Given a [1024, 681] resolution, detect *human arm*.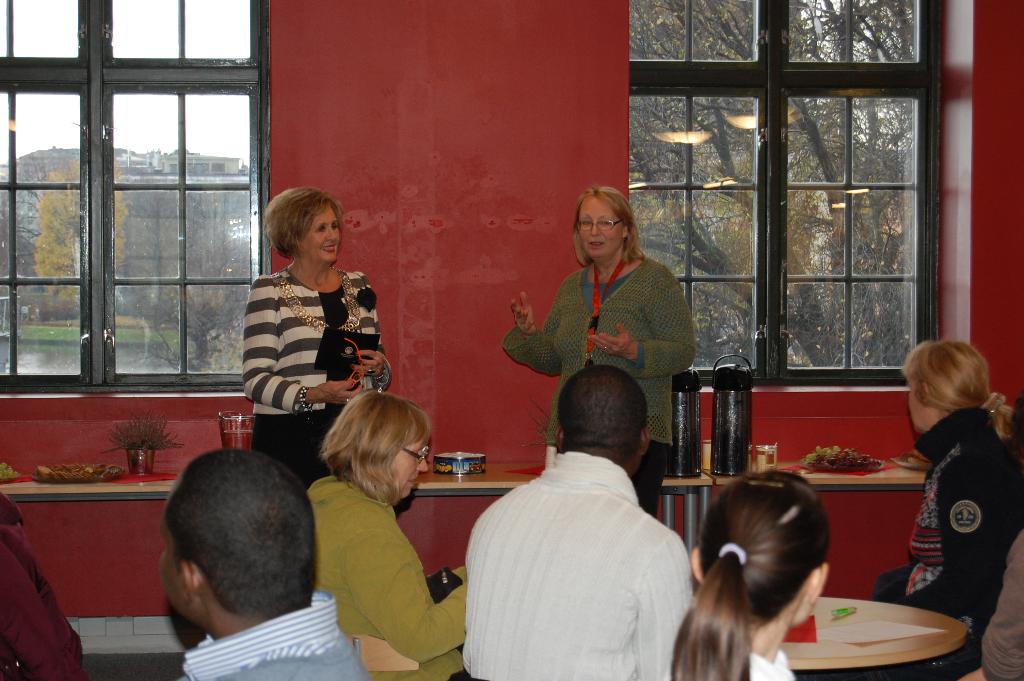
left=589, top=268, right=699, bottom=377.
